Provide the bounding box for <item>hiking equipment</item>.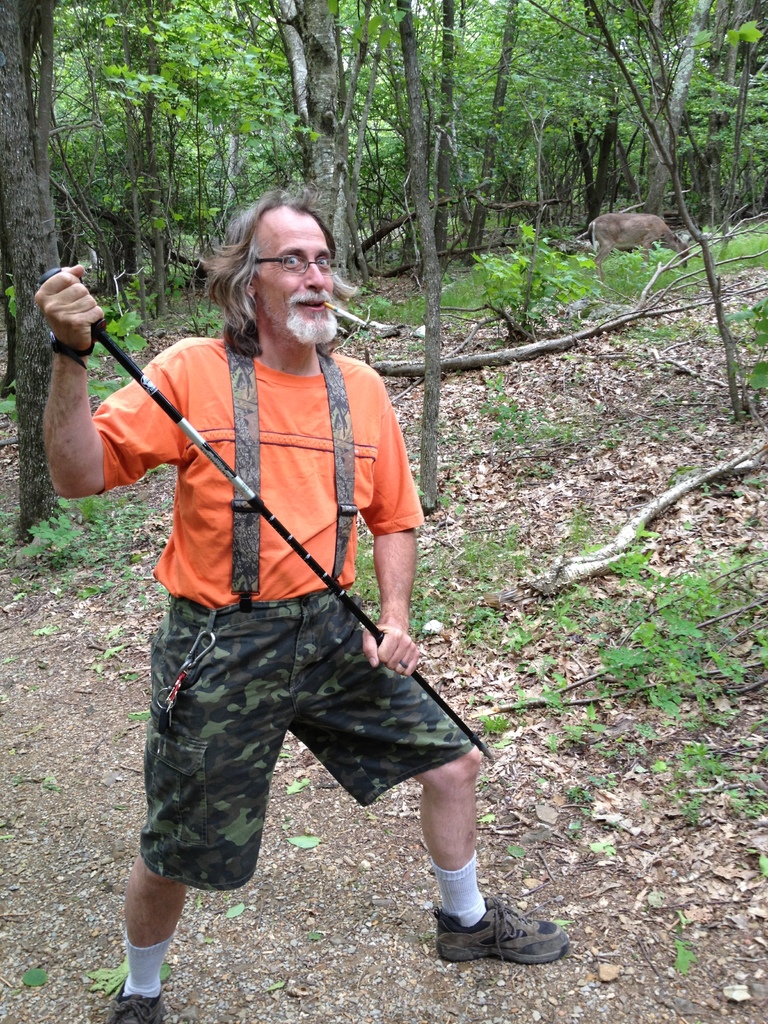
bbox=(103, 980, 170, 1023).
